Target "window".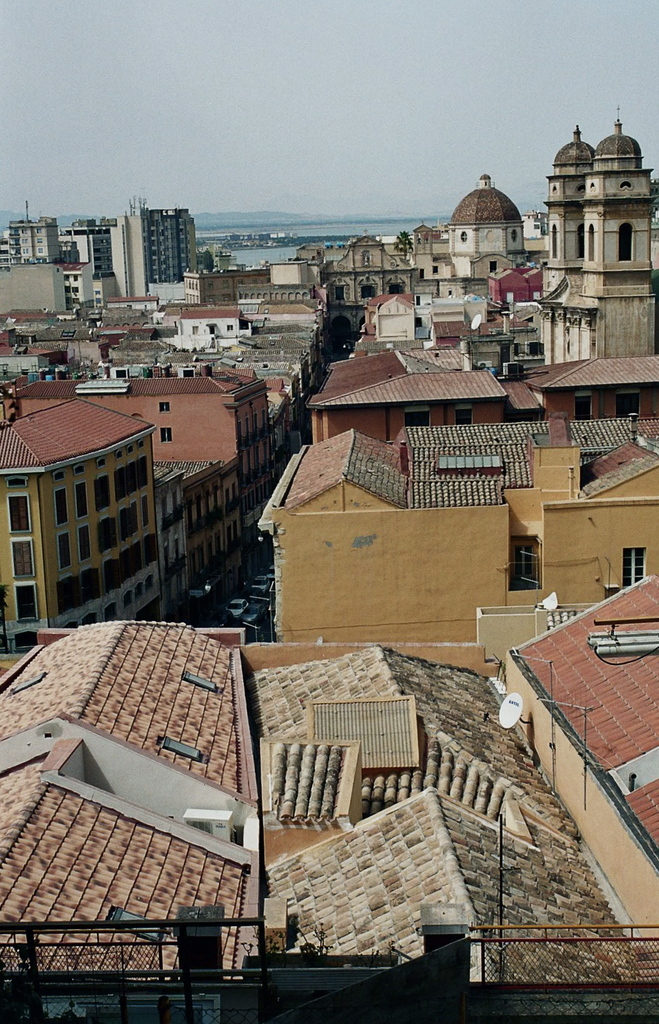
Target region: x1=388, y1=284, x2=402, y2=294.
